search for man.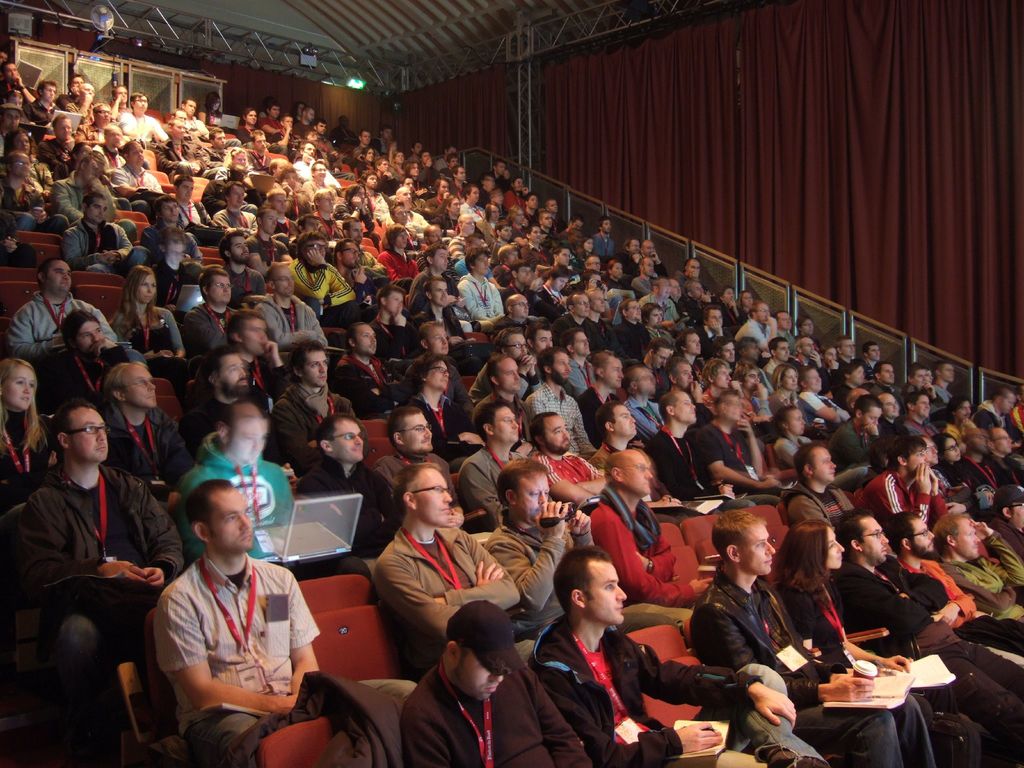
Found at l=771, t=336, r=796, b=378.
